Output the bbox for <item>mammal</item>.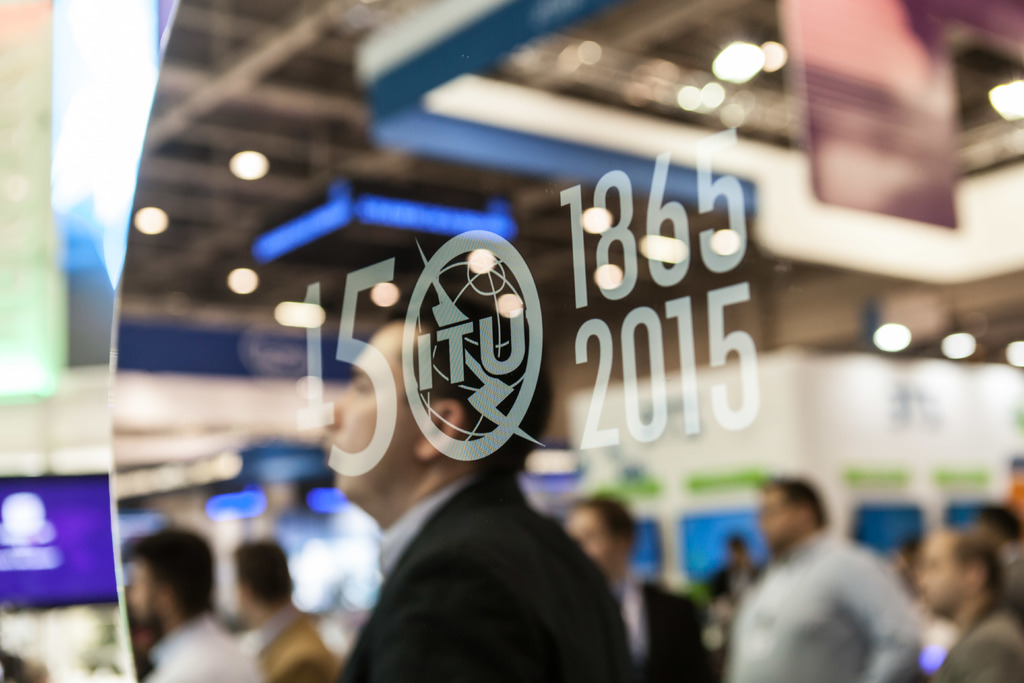
<region>332, 288, 649, 682</region>.
